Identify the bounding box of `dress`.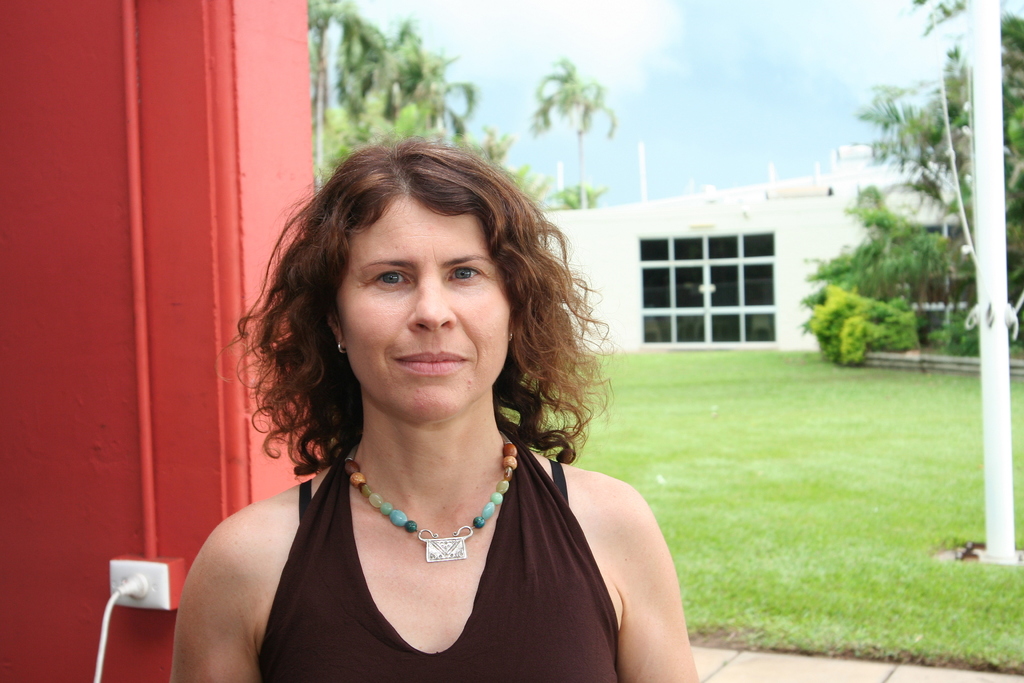
[248,428,619,677].
